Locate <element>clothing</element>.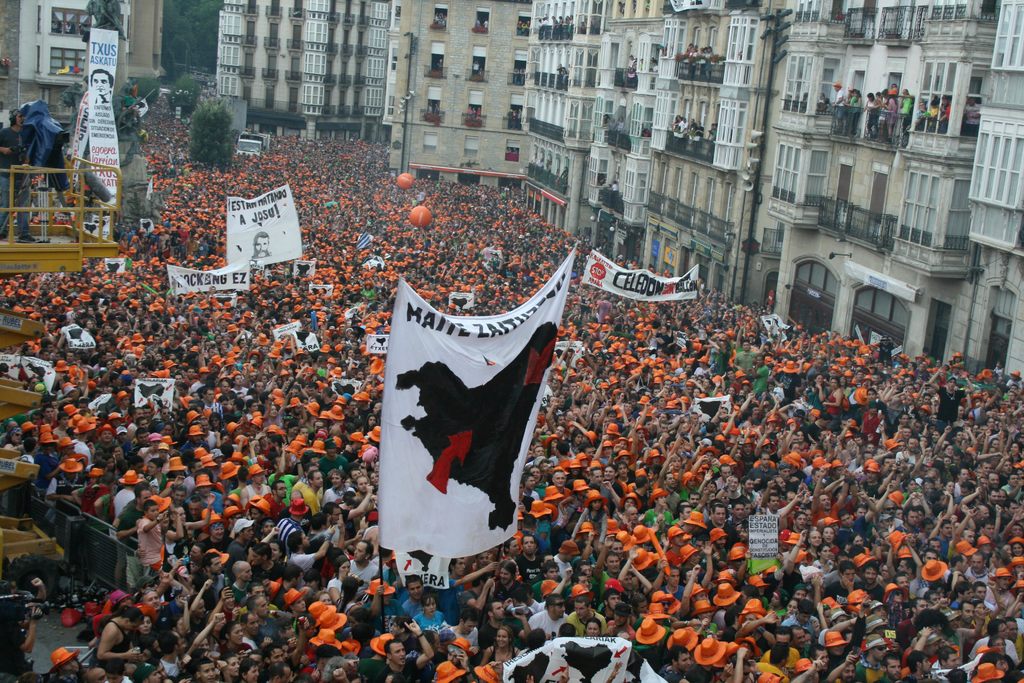
Bounding box: box=[364, 594, 403, 633].
